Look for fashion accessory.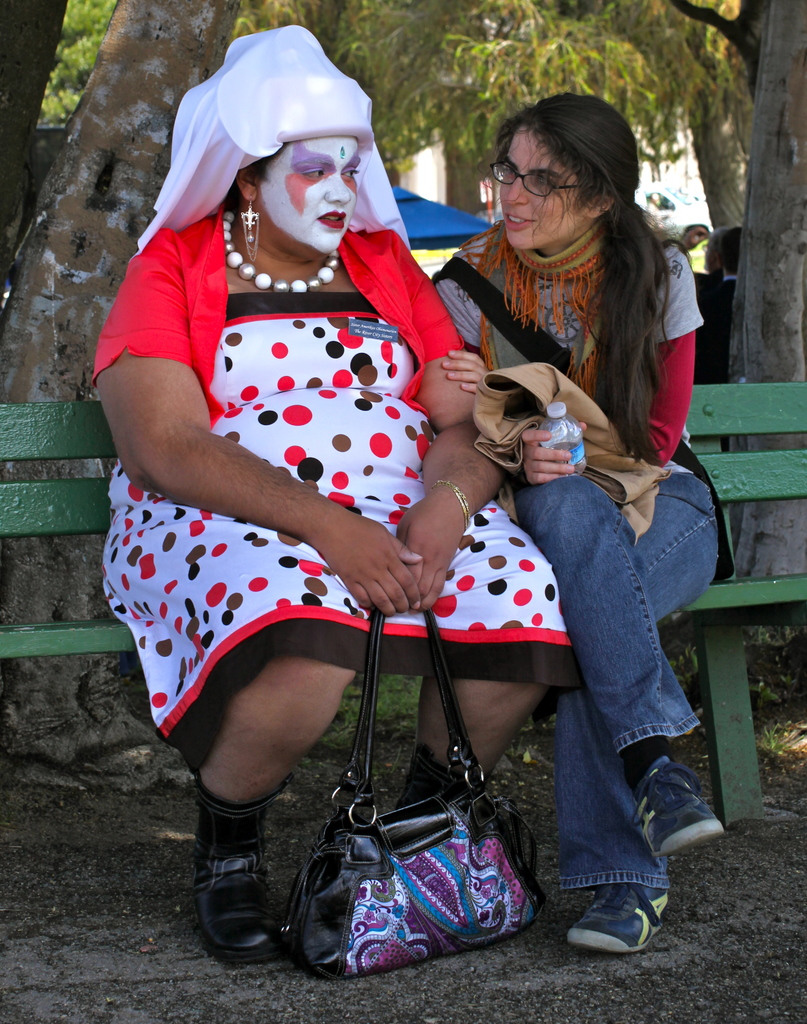
Found: (432,254,735,585).
